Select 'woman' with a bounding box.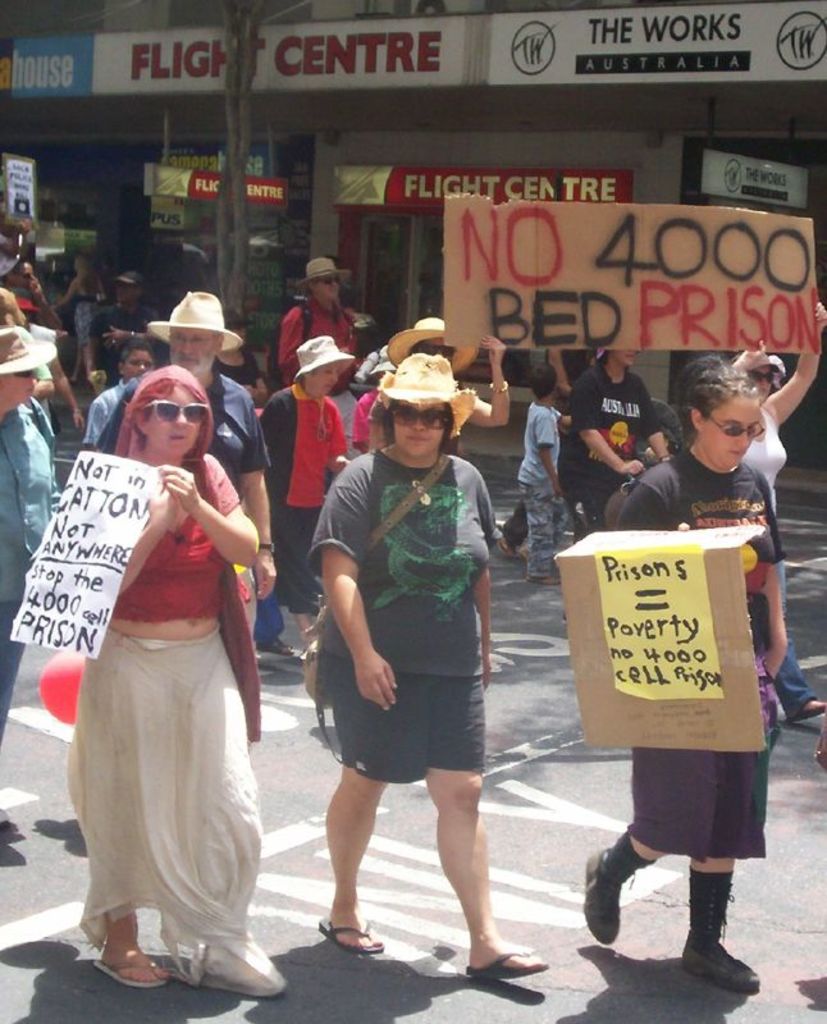
[left=723, top=298, right=826, bottom=723].
